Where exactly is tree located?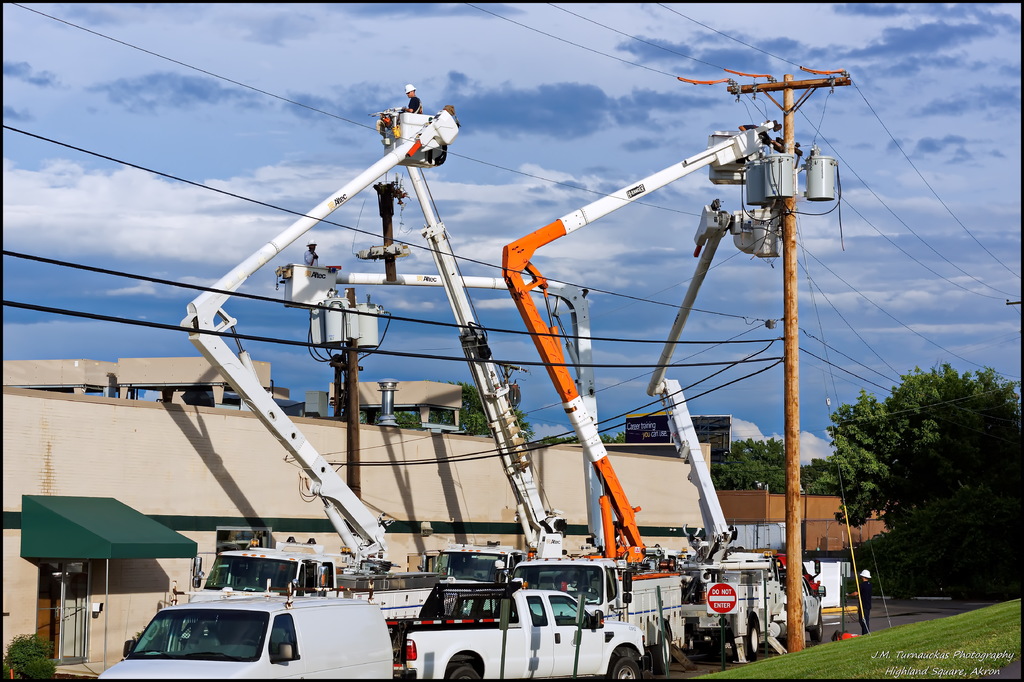
Its bounding box is locate(708, 437, 787, 497).
